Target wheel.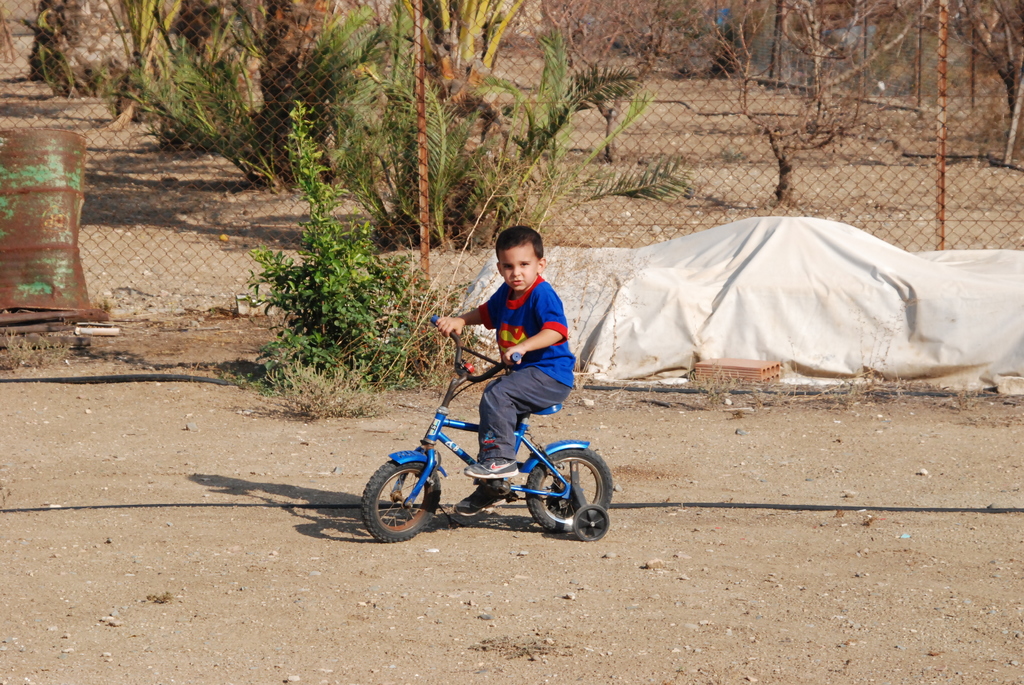
Target region: l=527, t=448, r=604, b=541.
